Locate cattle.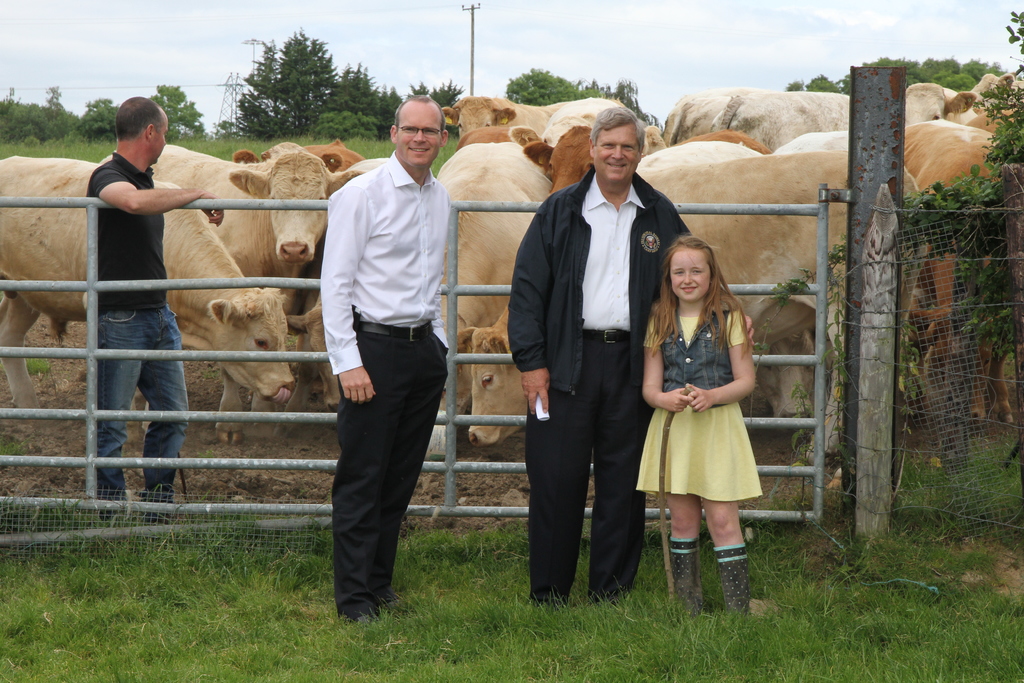
Bounding box: BBox(976, 104, 1018, 131).
